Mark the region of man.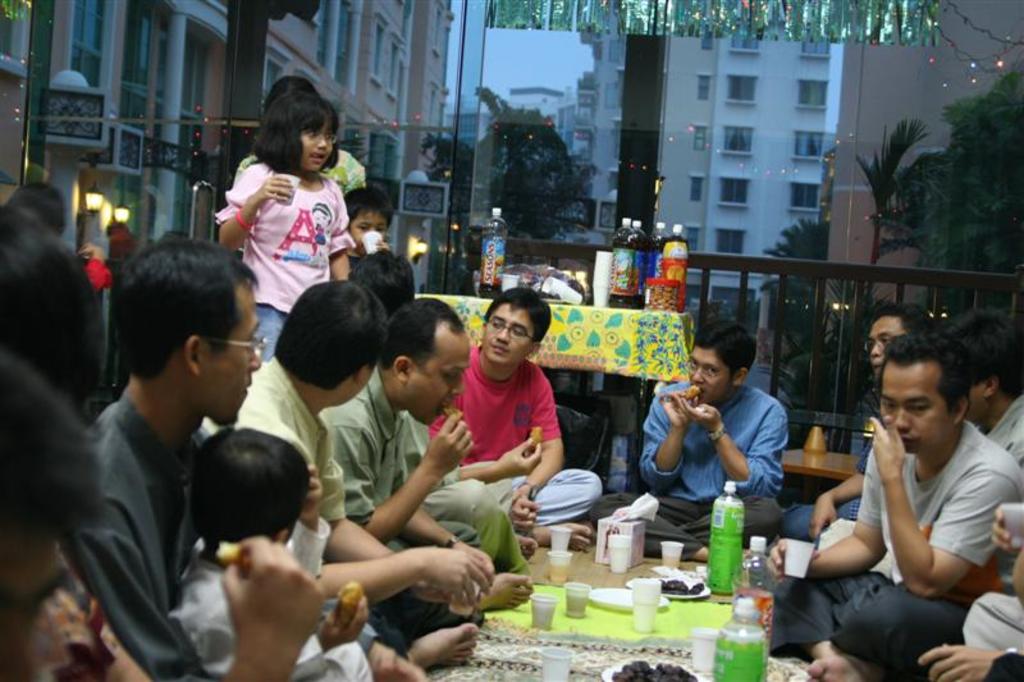
Region: <region>919, 499, 1023, 681</region>.
